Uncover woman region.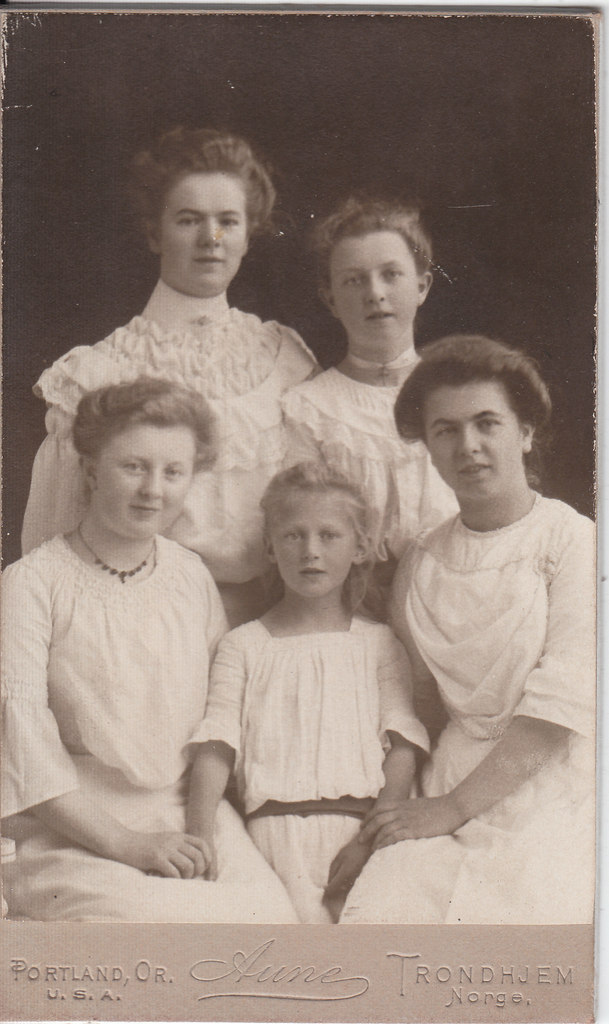
Uncovered: 322, 325, 601, 922.
